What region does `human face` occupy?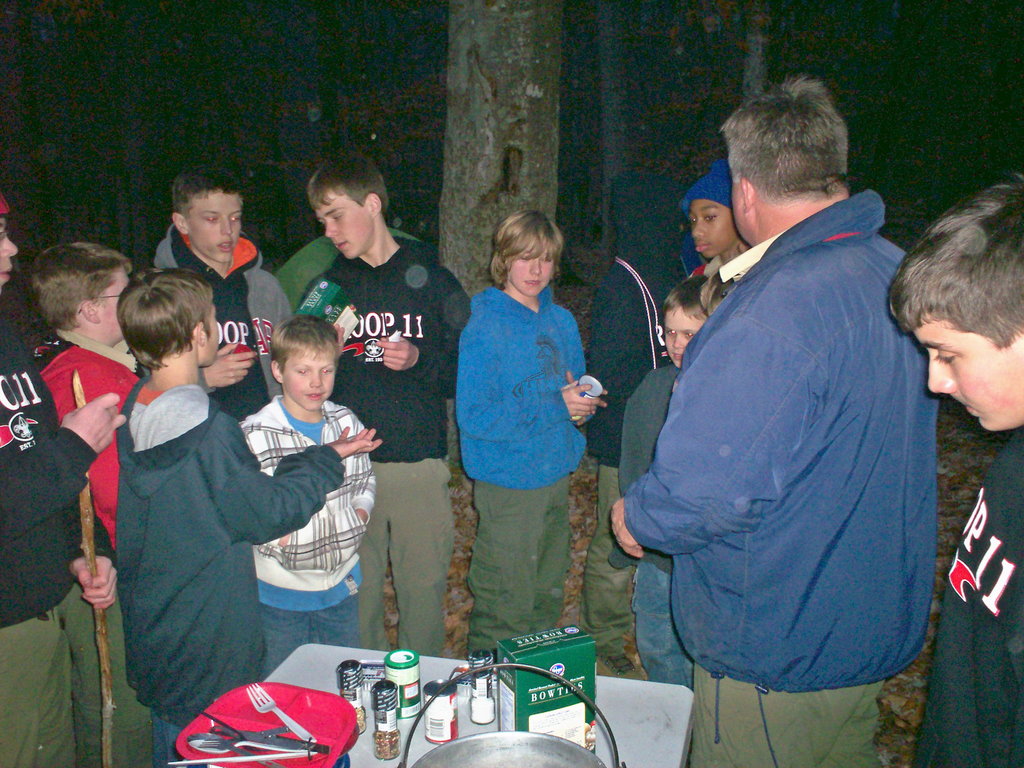
<region>510, 242, 551, 295</region>.
